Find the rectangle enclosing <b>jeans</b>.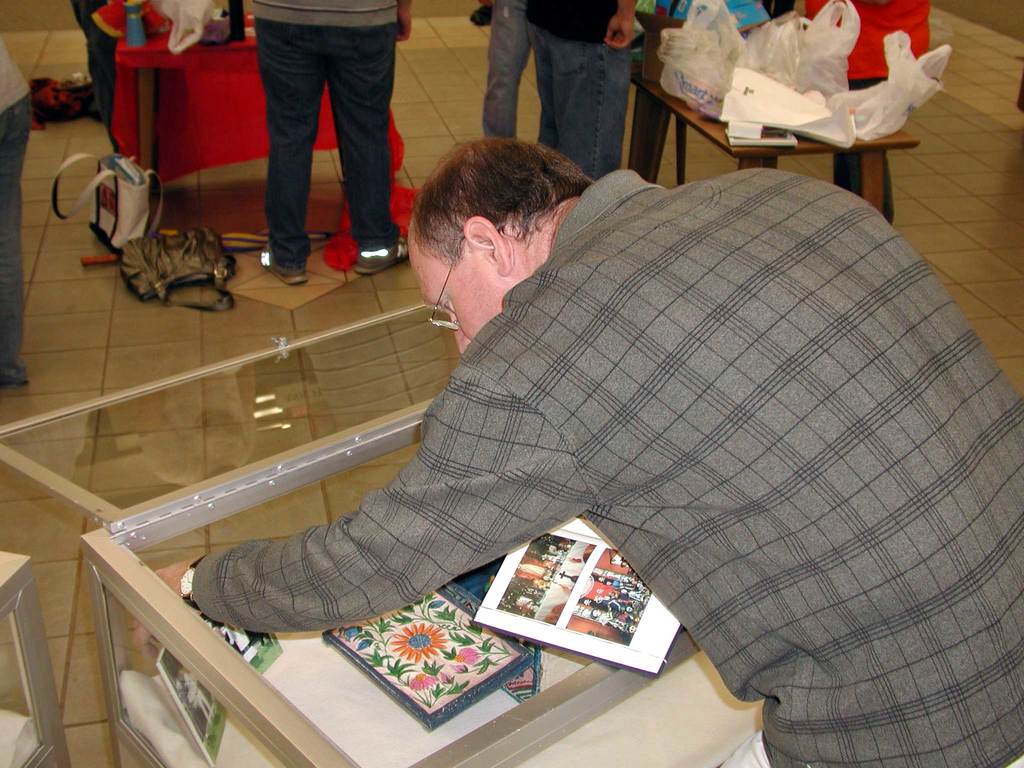
481 1 525 138.
